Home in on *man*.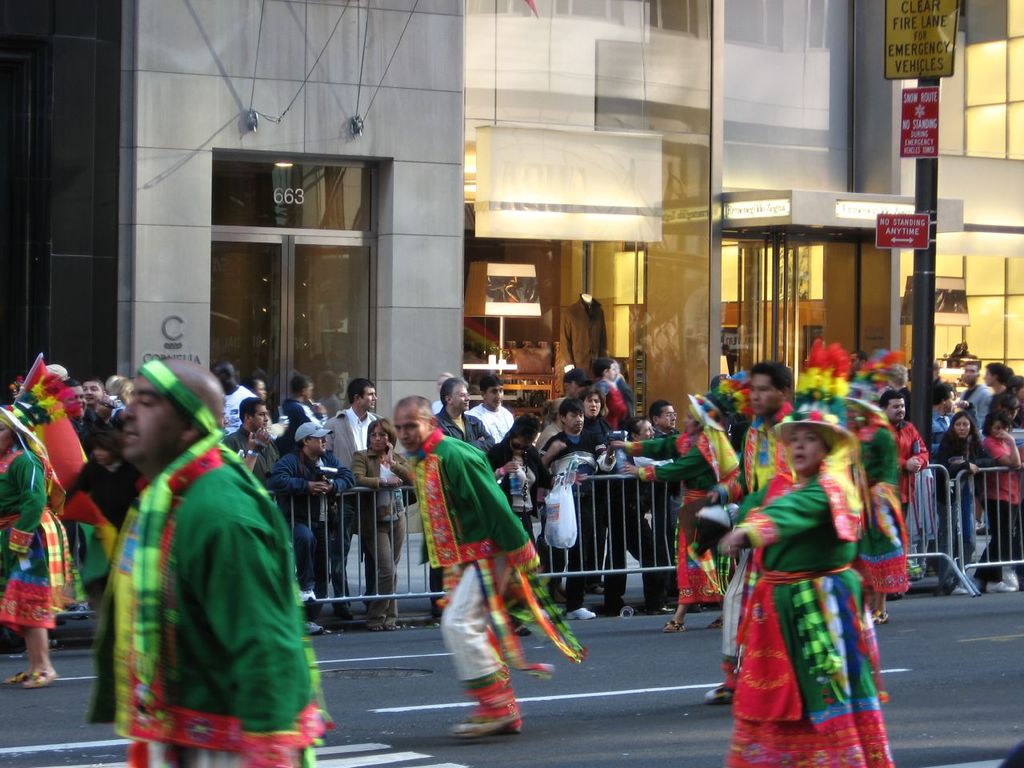
Homed in at [278,372,322,430].
